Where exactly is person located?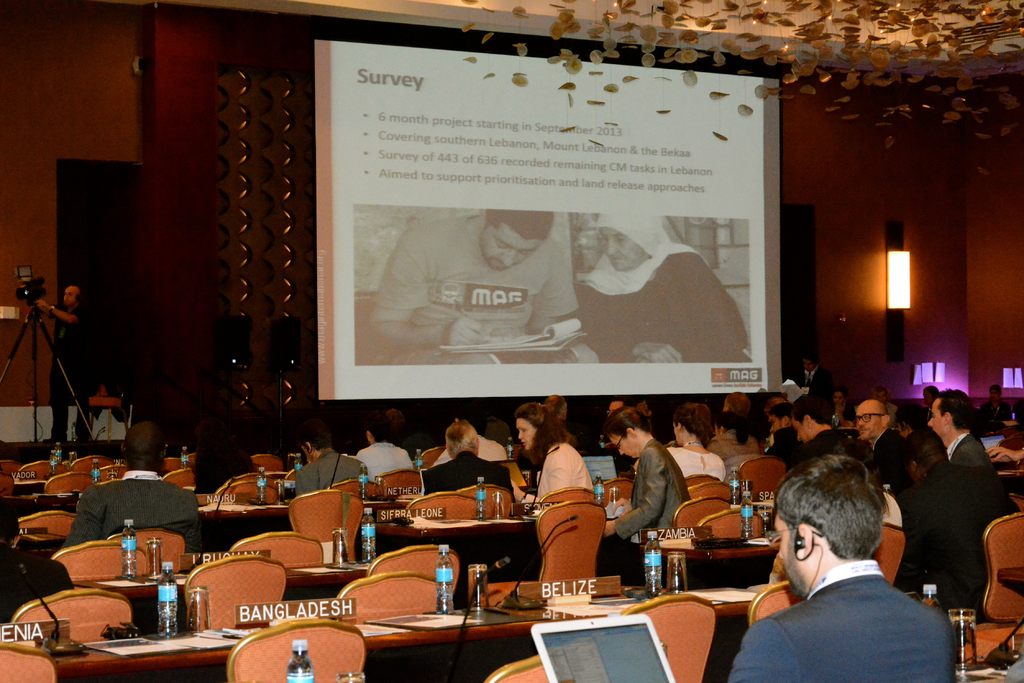
Its bounding box is (x1=602, y1=392, x2=678, y2=581).
